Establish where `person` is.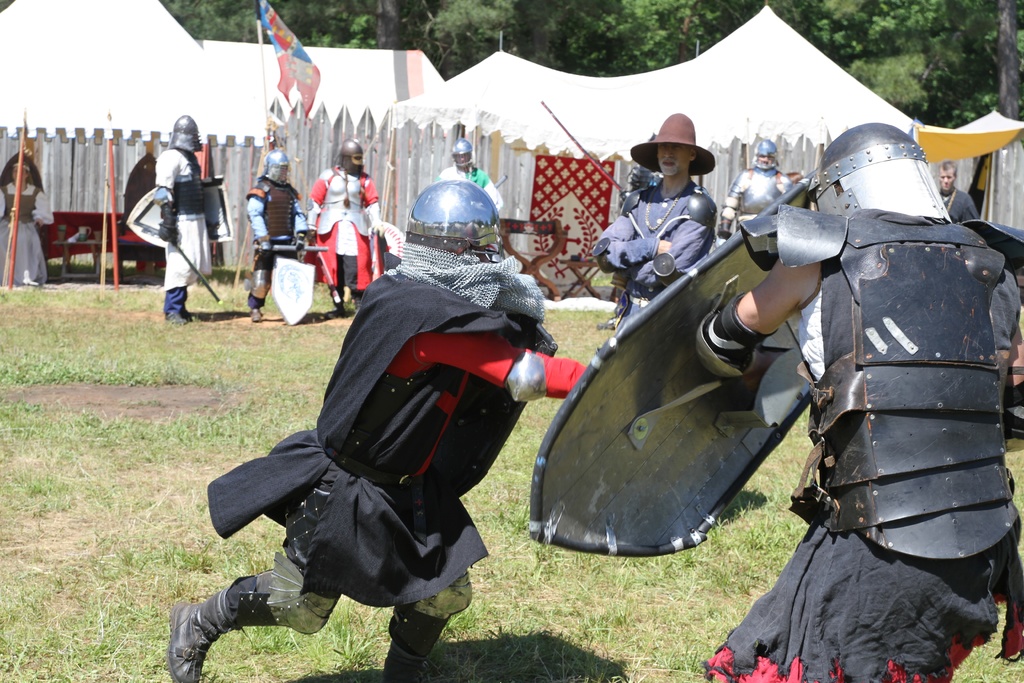
Established at x1=627 y1=125 x2=744 y2=316.
